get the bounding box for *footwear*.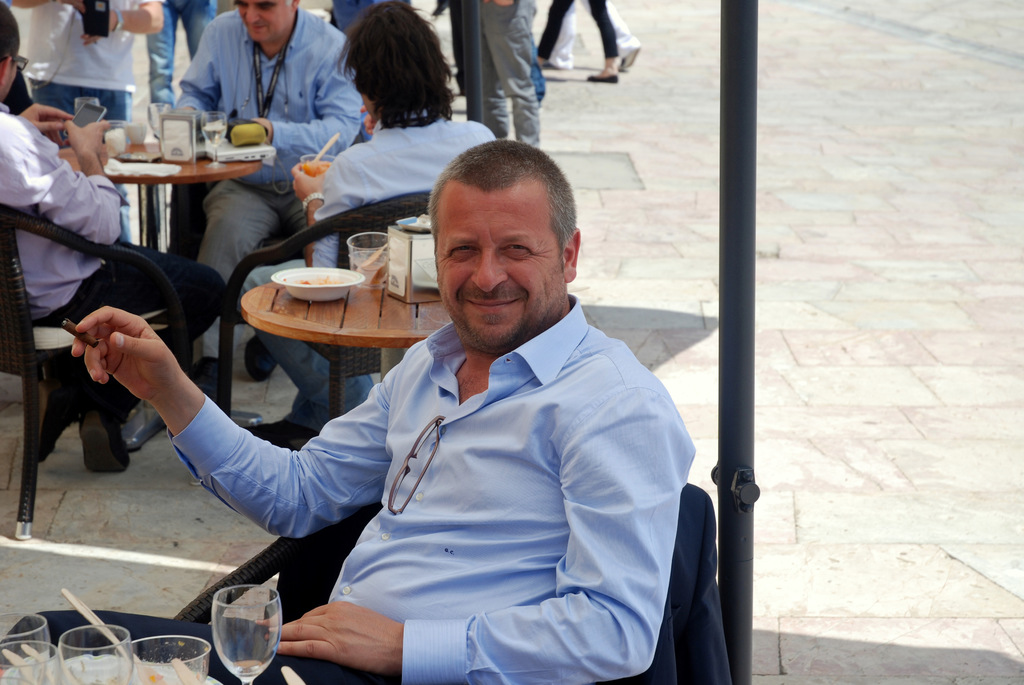
<region>623, 48, 641, 68</region>.
